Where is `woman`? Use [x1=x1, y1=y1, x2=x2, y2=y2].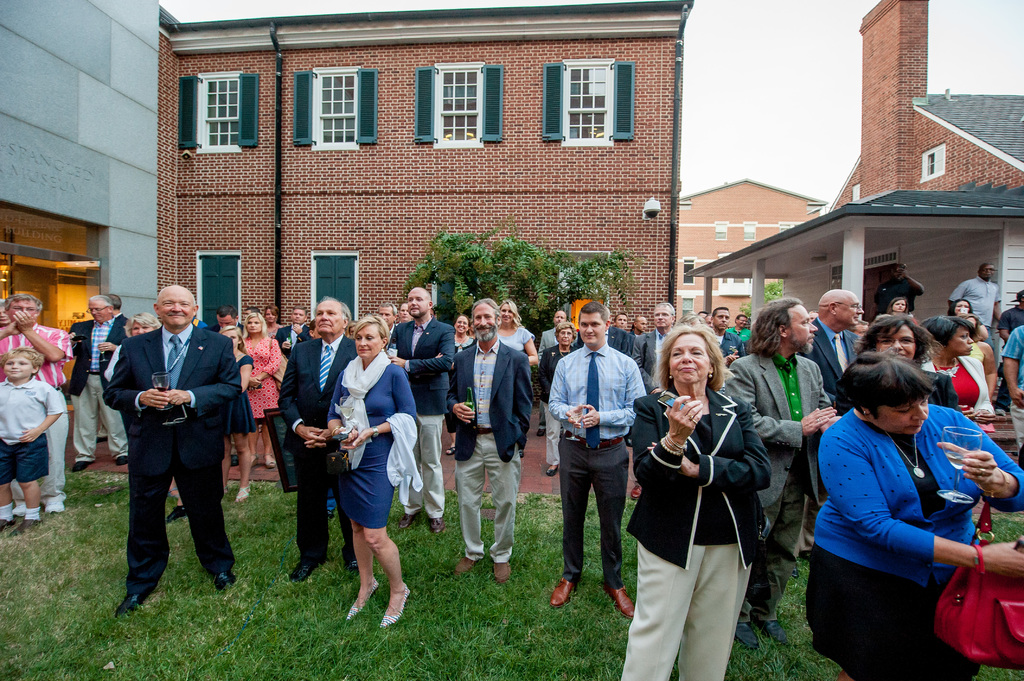
[x1=243, y1=308, x2=284, y2=465].
